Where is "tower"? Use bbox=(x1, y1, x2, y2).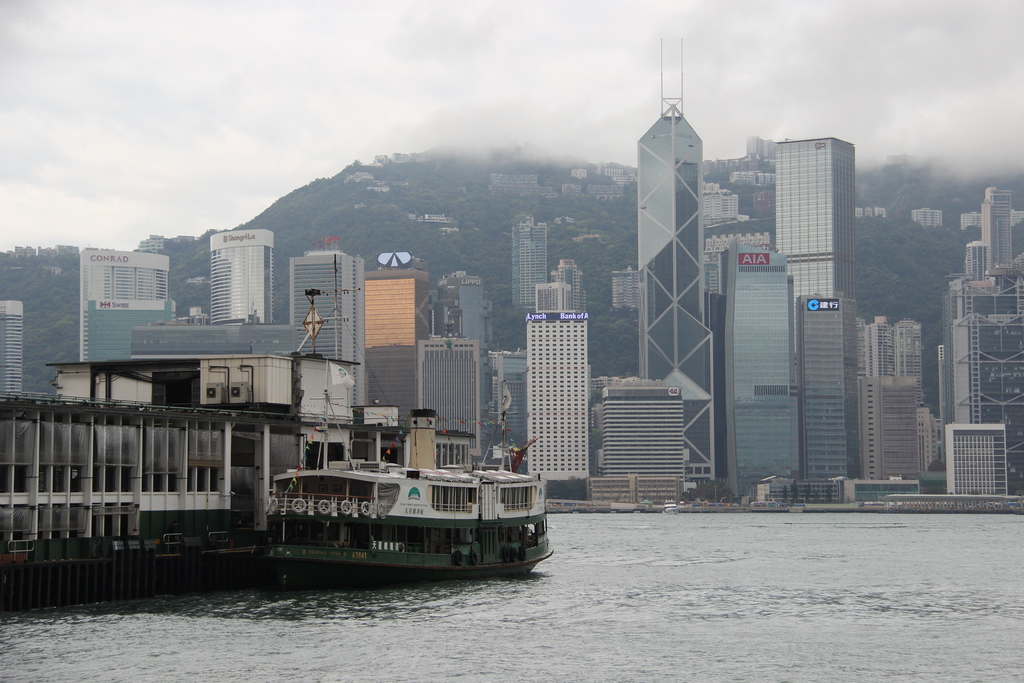
bbox=(290, 243, 362, 409).
